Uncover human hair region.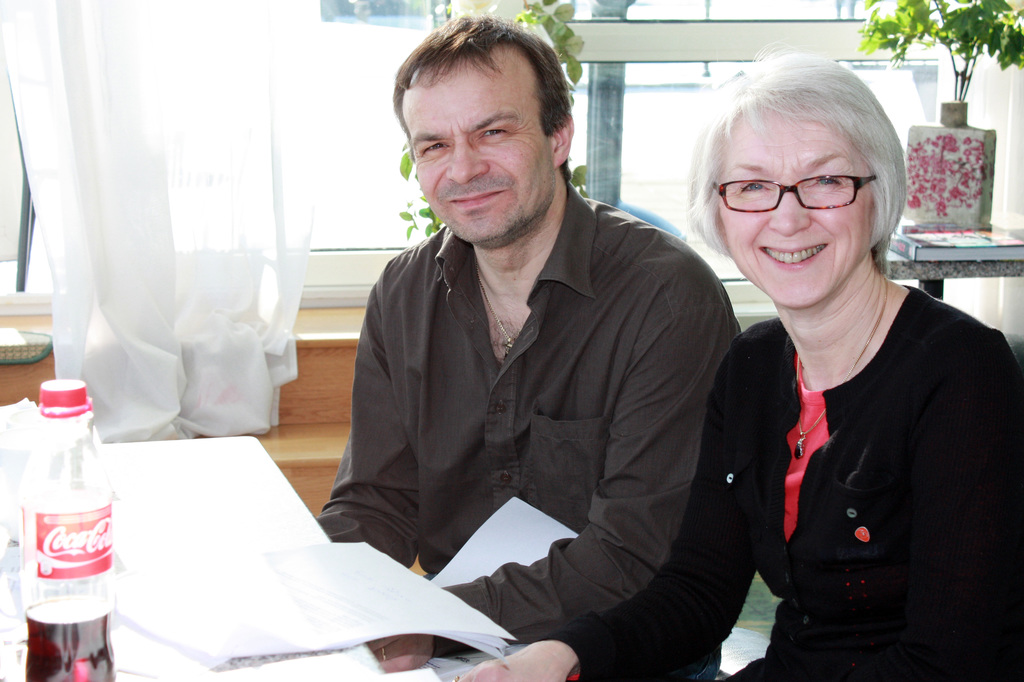
Uncovered: [393,12,571,152].
